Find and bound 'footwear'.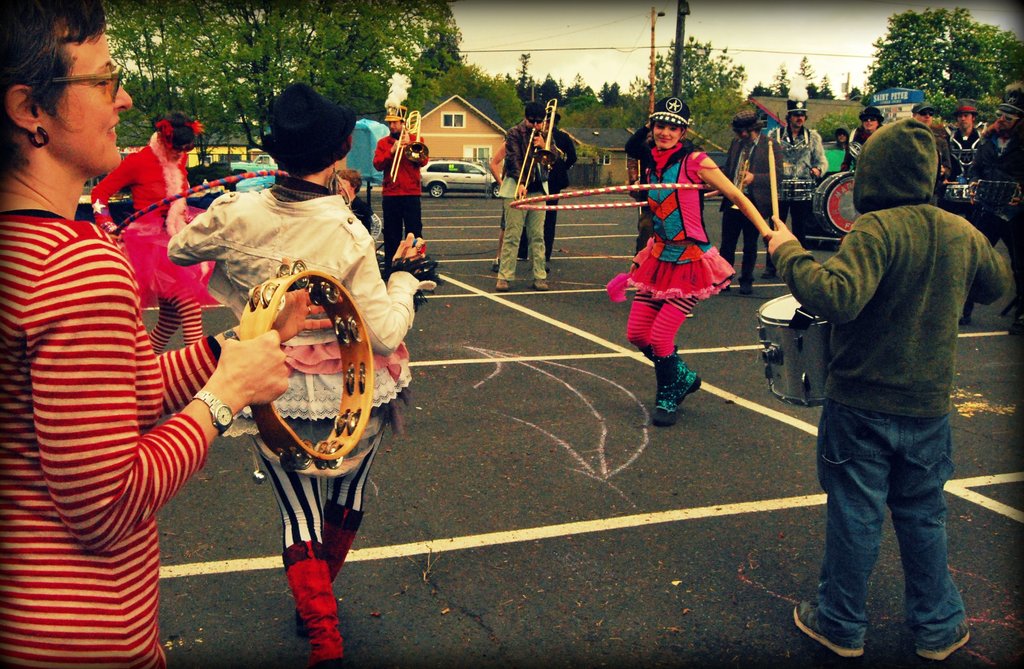
Bound: {"left": 757, "top": 255, "right": 778, "bottom": 283}.
